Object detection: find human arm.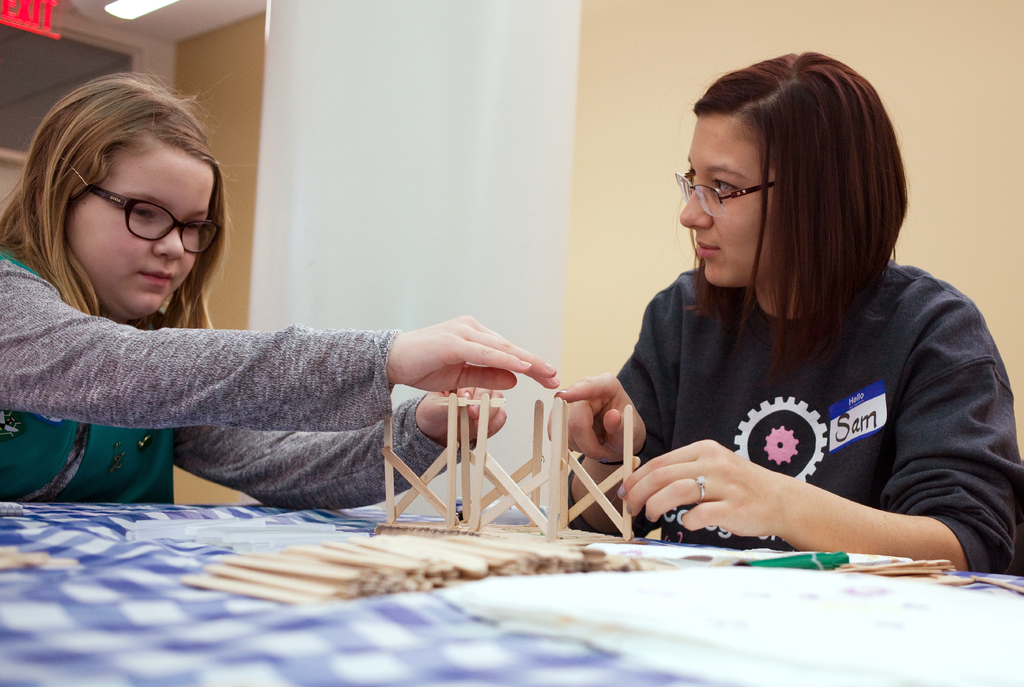
crop(50, 276, 541, 513).
